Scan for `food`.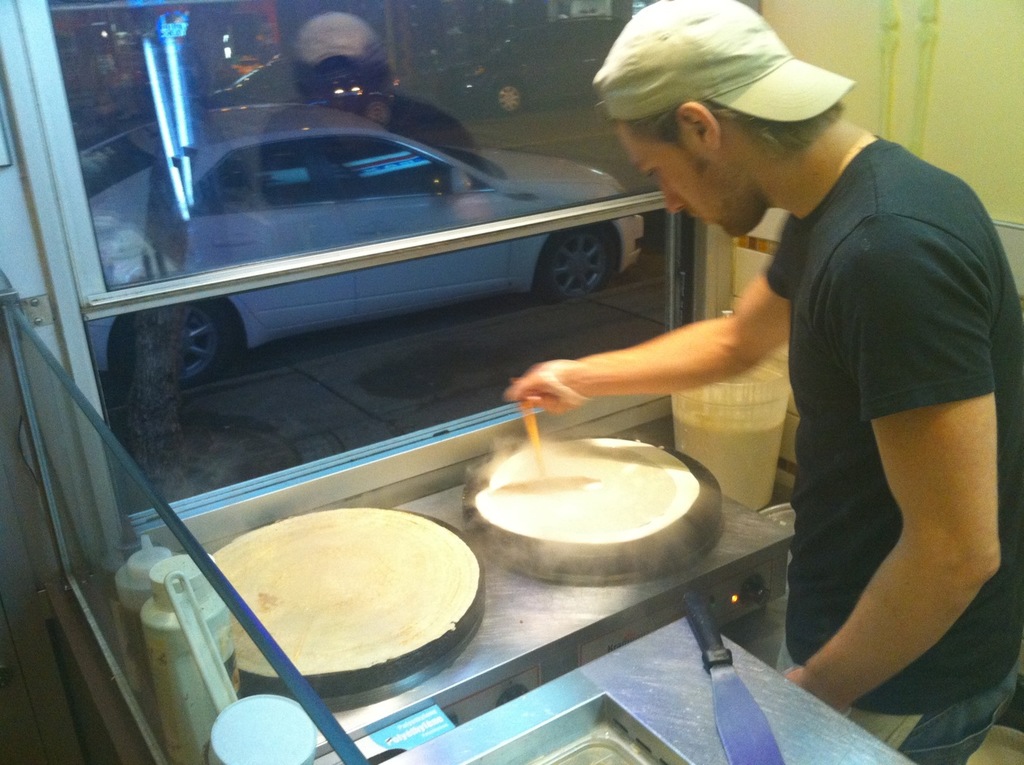
Scan result: left=250, top=498, right=488, bottom=688.
